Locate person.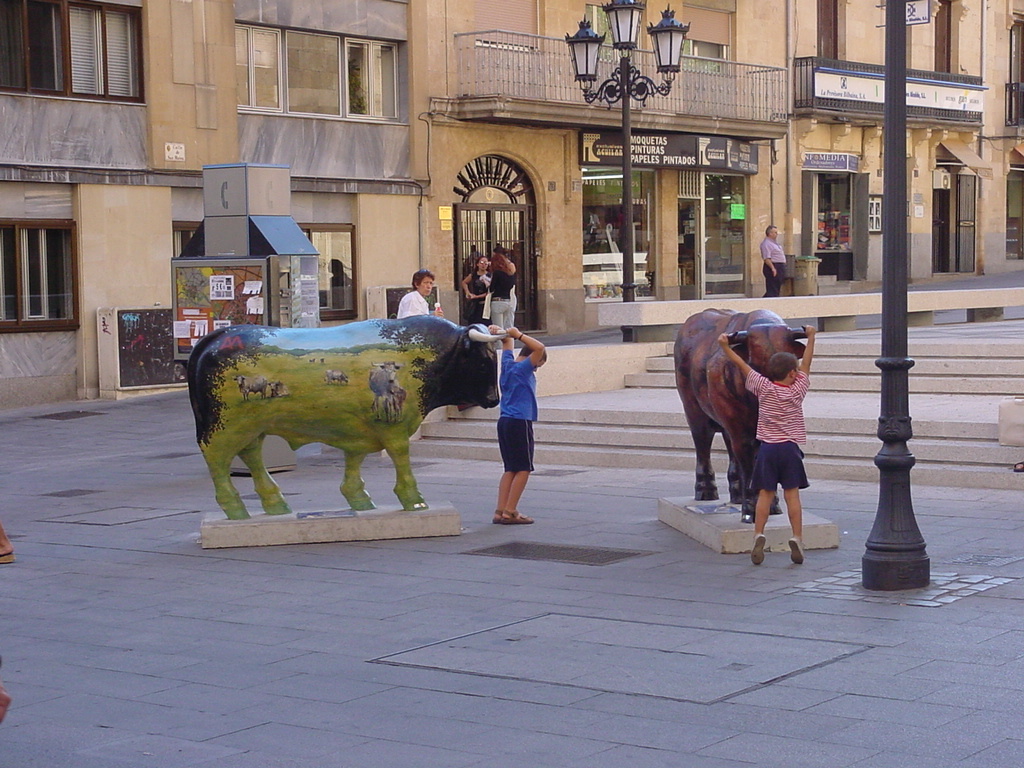
Bounding box: rect(492, 326, 542, 523).
